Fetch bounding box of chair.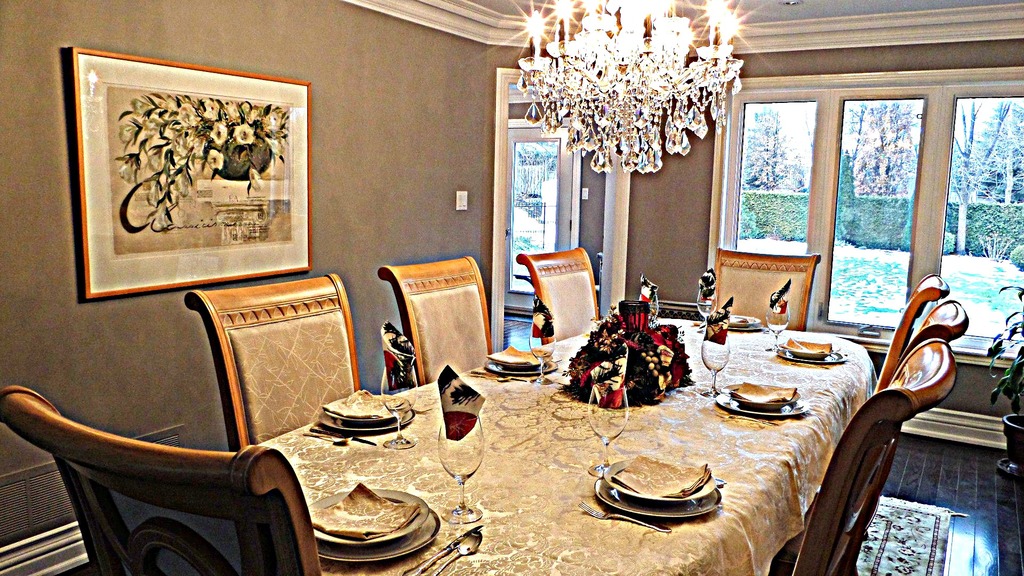
Bbox: 189, 267, 363, 446.
